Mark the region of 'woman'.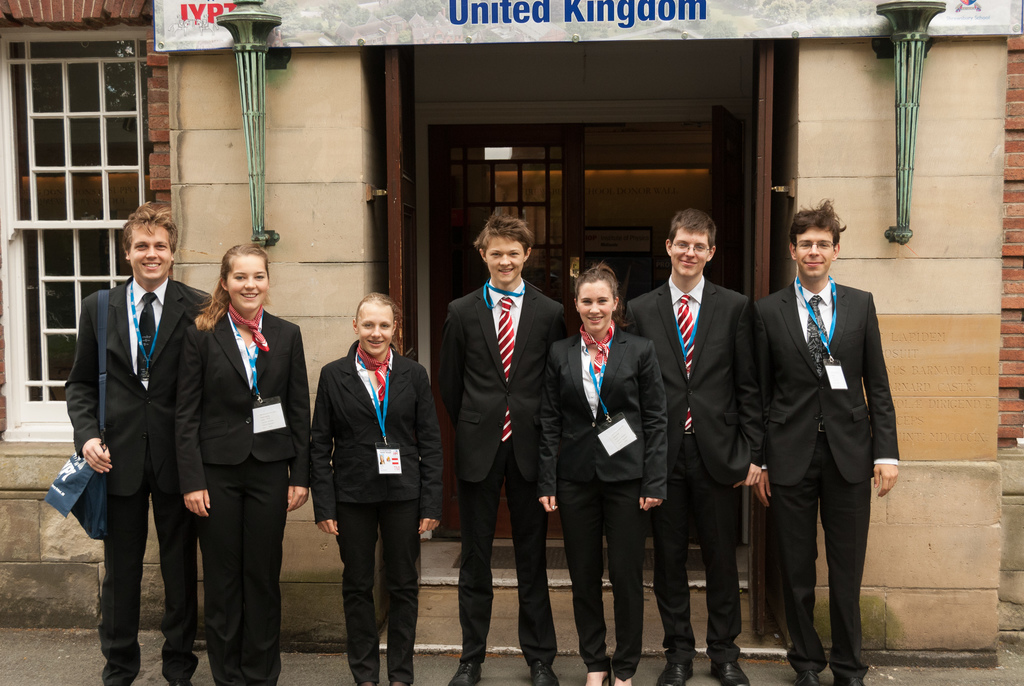
Region: 179/221/295/678.
